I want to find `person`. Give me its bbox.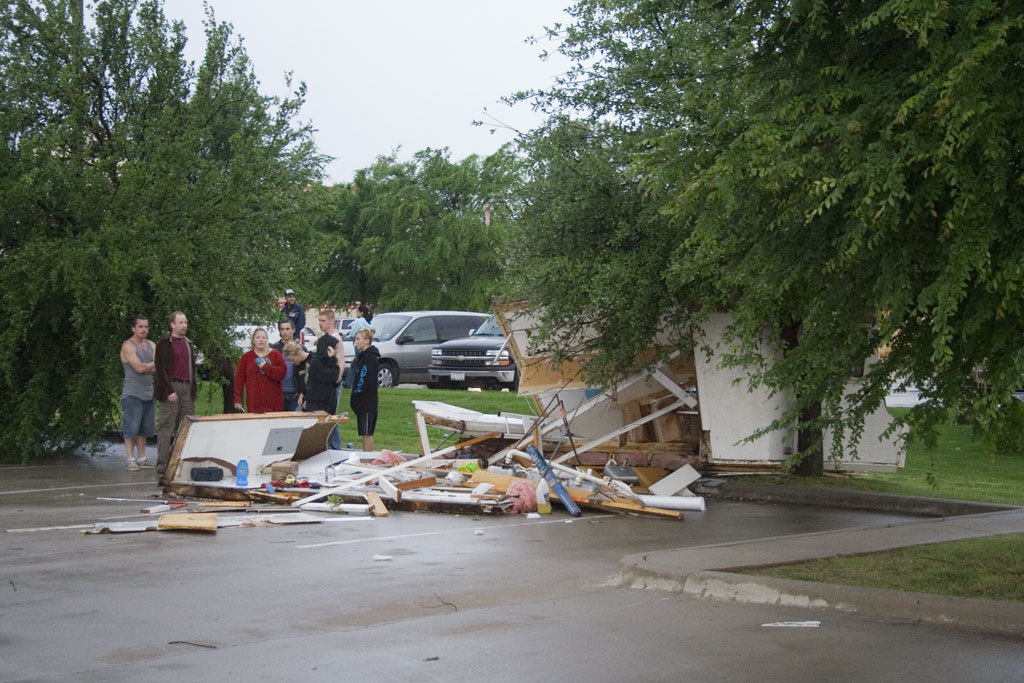
crop(316, 312, 344, 381).
